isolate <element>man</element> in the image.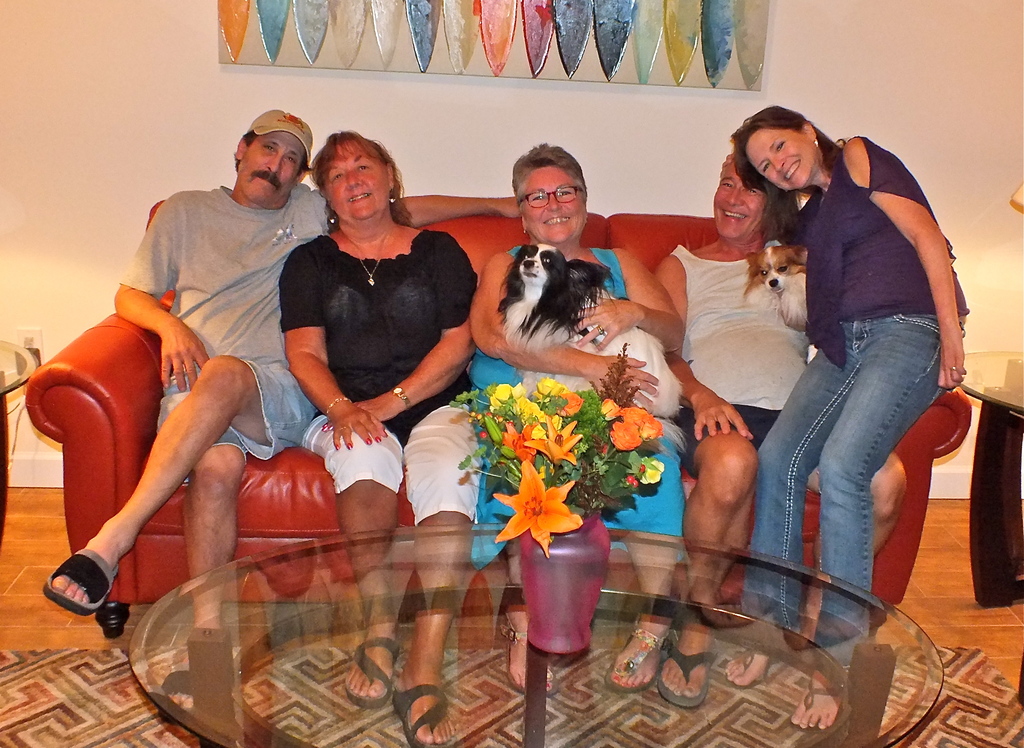
Isolated region: locate(652, 156, 909, 710).
